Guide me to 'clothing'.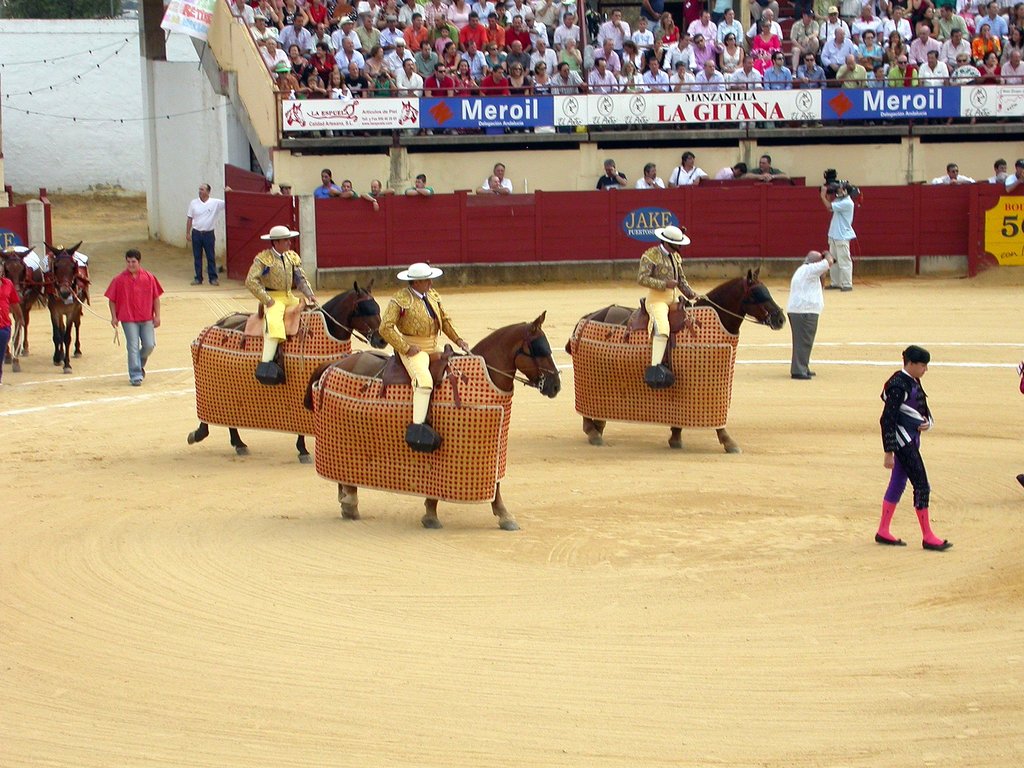
Guidance: <region>360, 31, 383, 48</region>.
